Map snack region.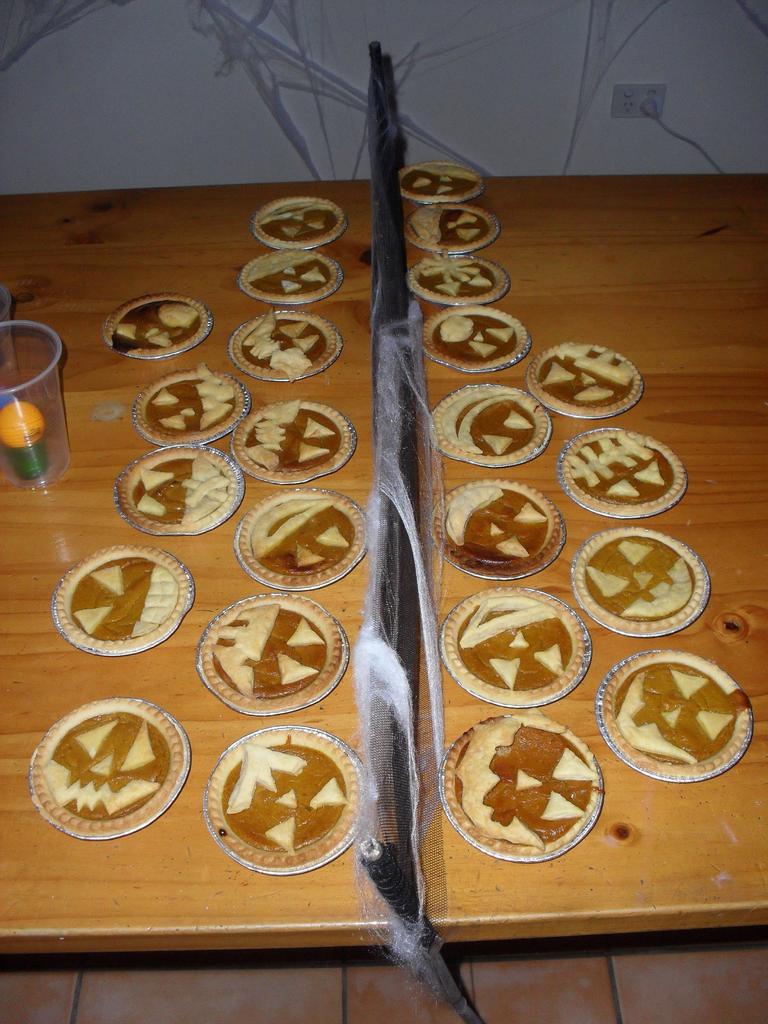
Mapped to [250,197,348,248].
